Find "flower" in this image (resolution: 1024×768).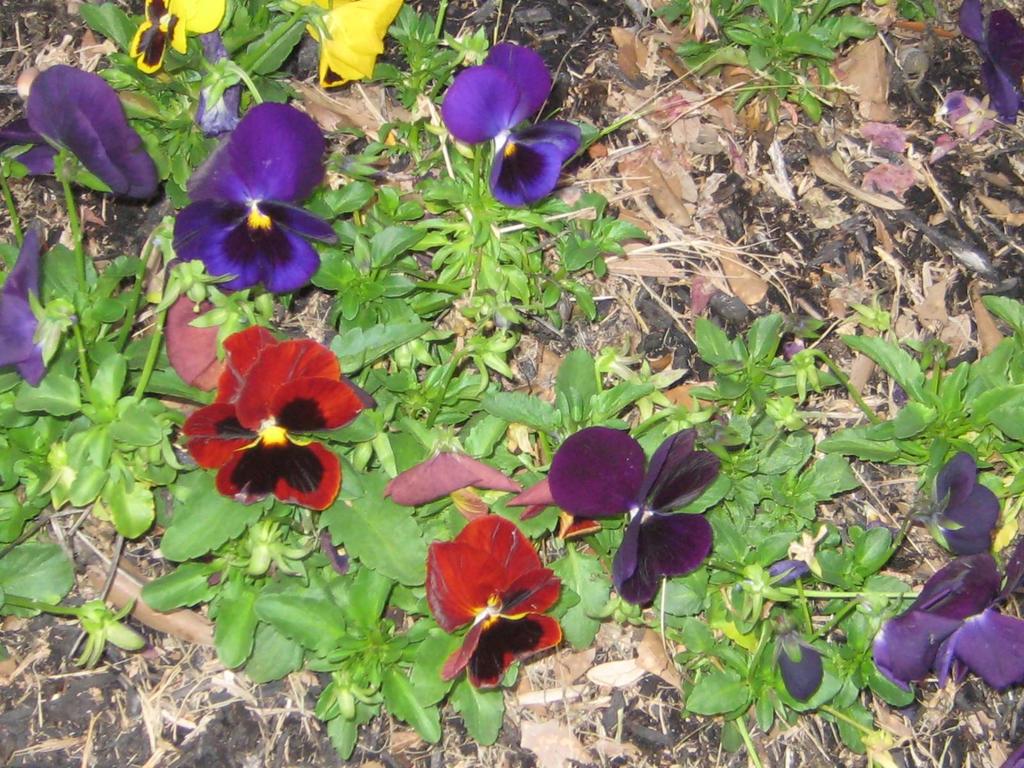
l=953, t=0, r=1023, b=120.
